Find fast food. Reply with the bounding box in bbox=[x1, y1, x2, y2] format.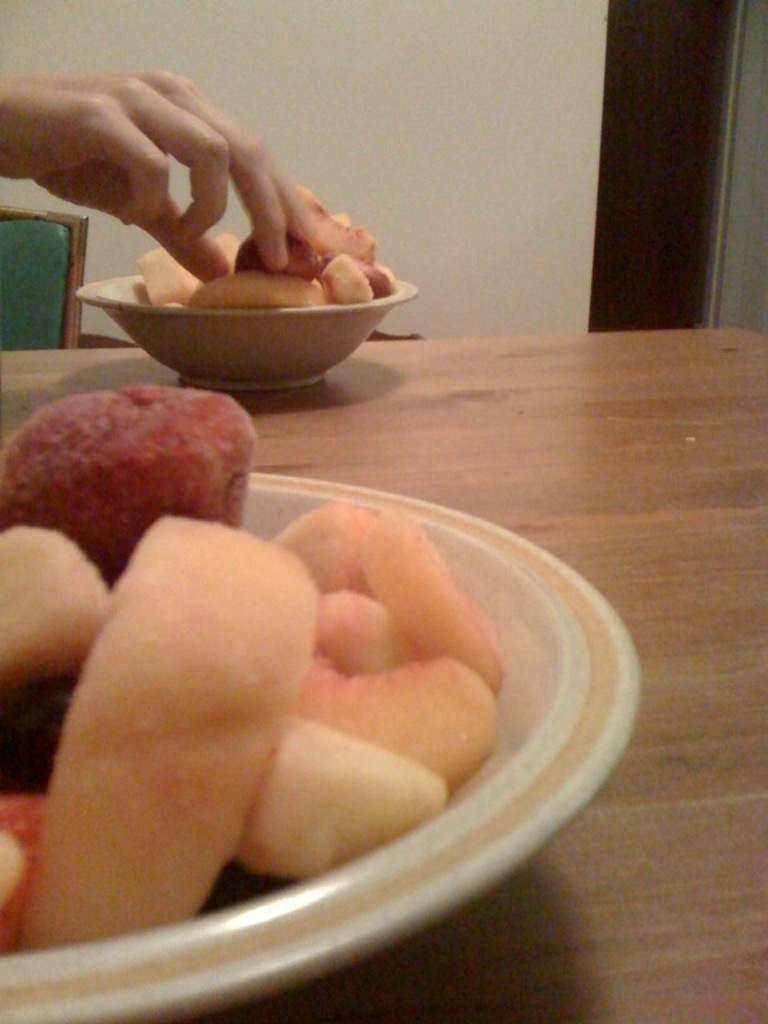
bbox=[122, 186, 396, 325].
